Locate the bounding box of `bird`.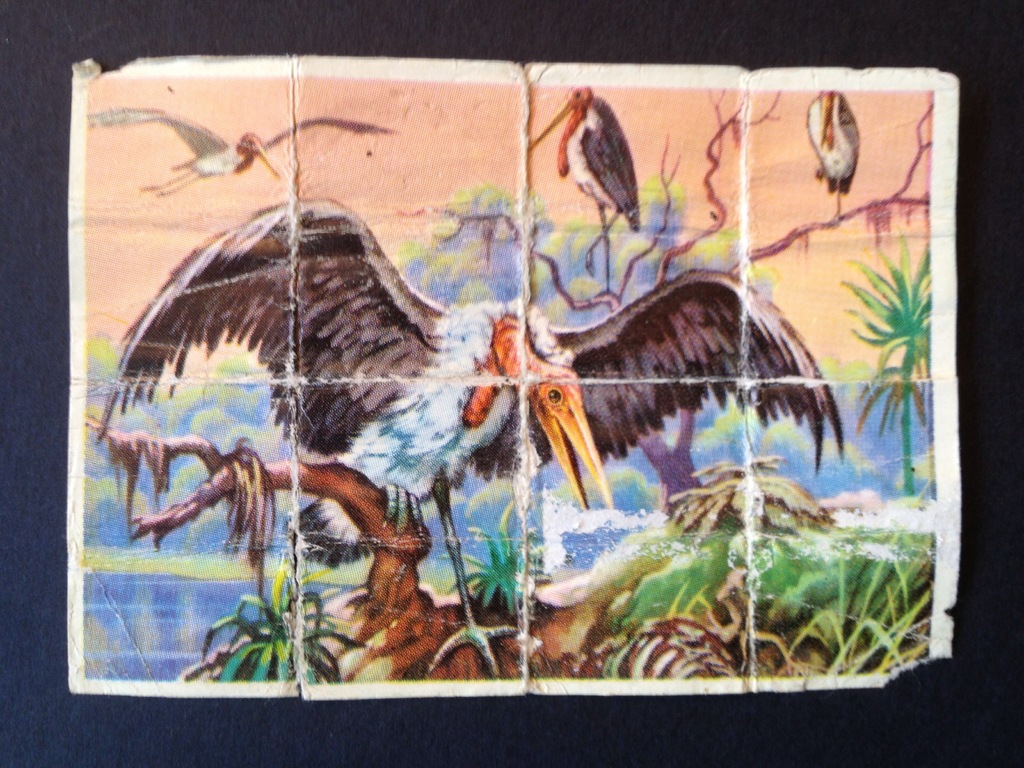
Bounding box: <bbox>803, 88, 864, 218</bbox>.
